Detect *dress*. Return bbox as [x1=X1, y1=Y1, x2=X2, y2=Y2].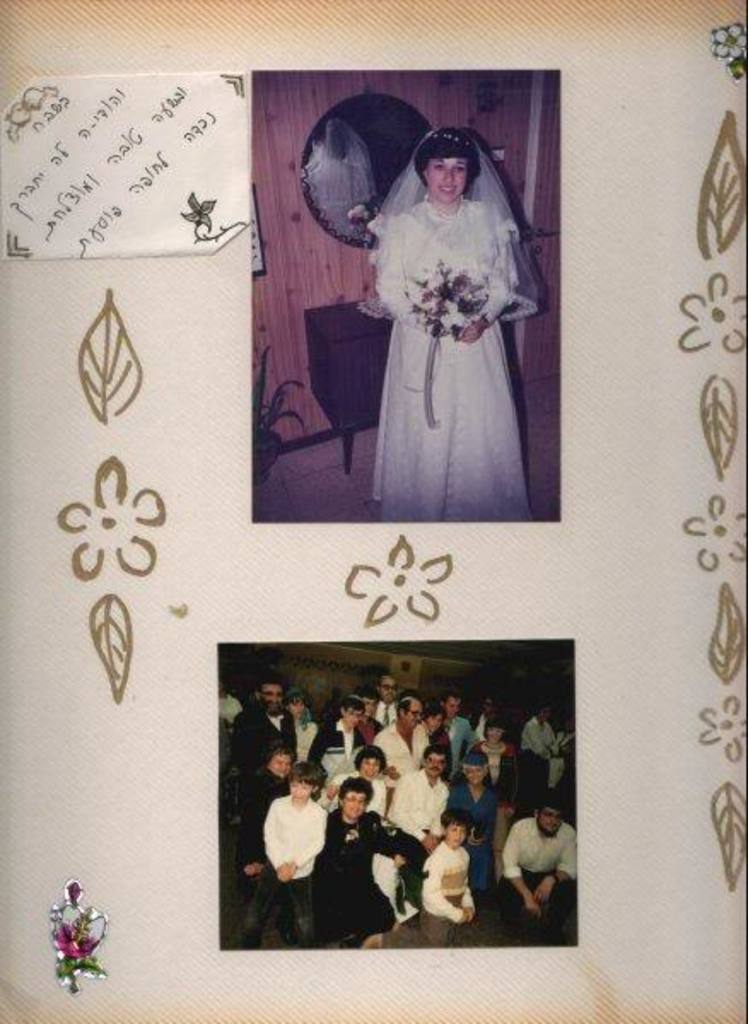
[x1=328, y1=771, x2=413, y2=925].
